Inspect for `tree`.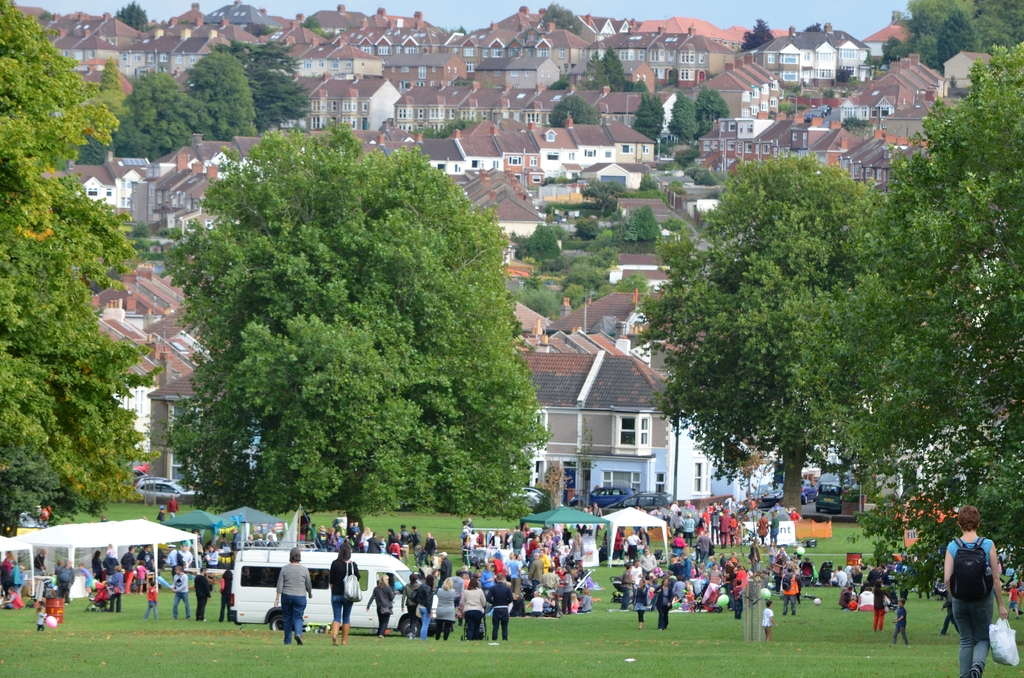
Inspection: x1=541, y1=1, x2=584, y2=33.
